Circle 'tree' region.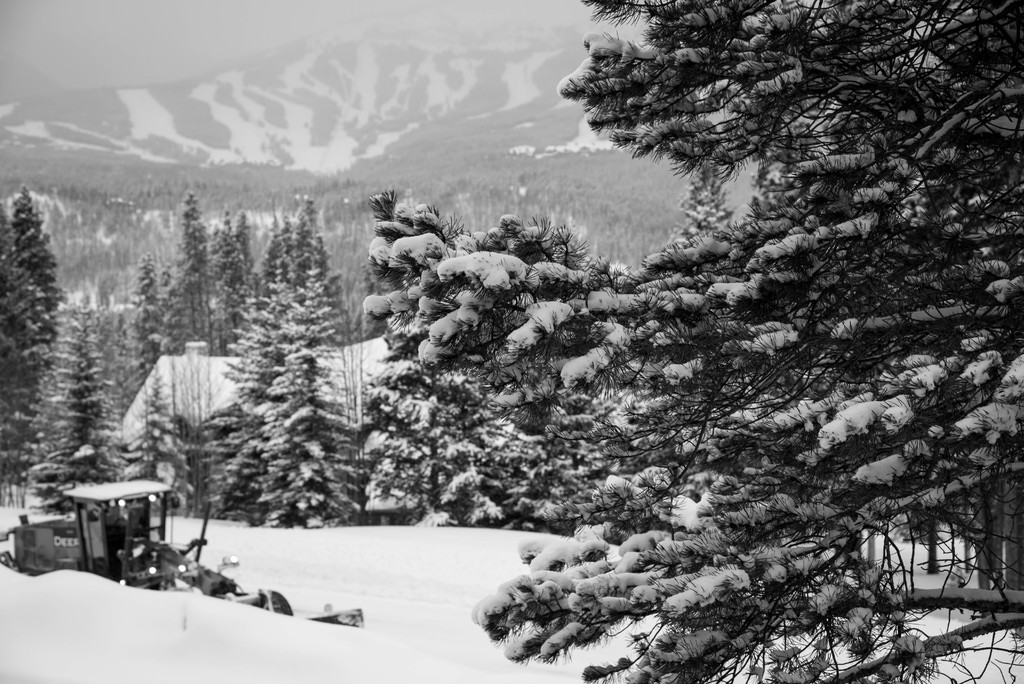
Region: left=476, top=215, right=649, bottom=541.
